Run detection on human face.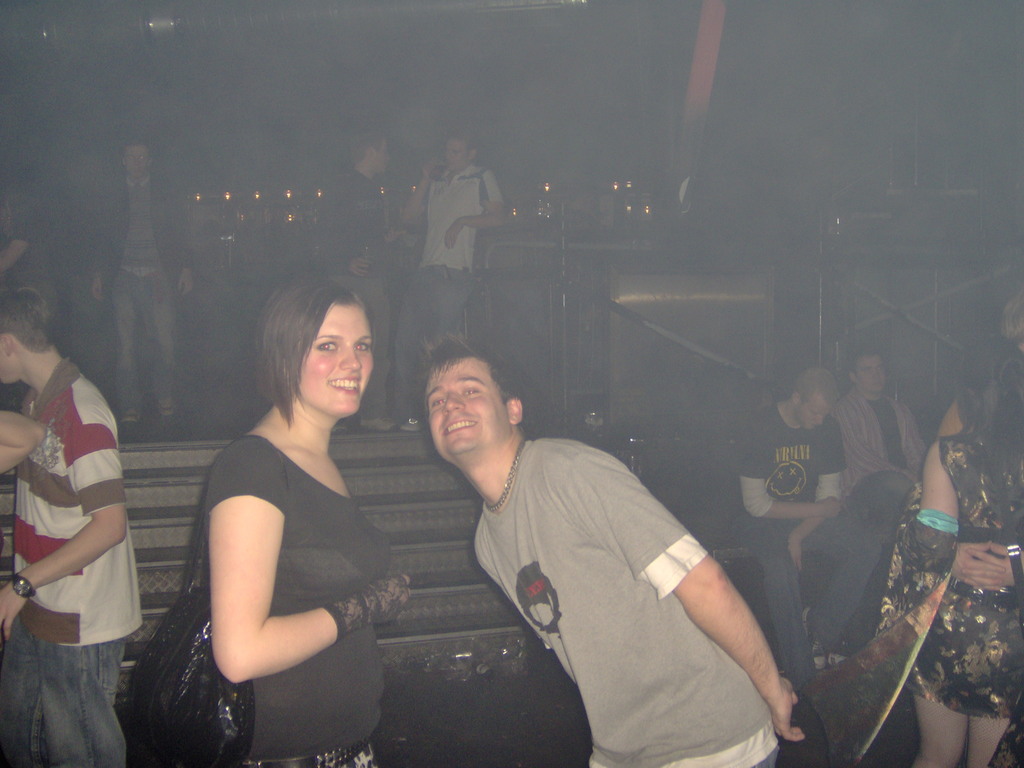
Result: left=298, top=302, right=375, bottom=419.
